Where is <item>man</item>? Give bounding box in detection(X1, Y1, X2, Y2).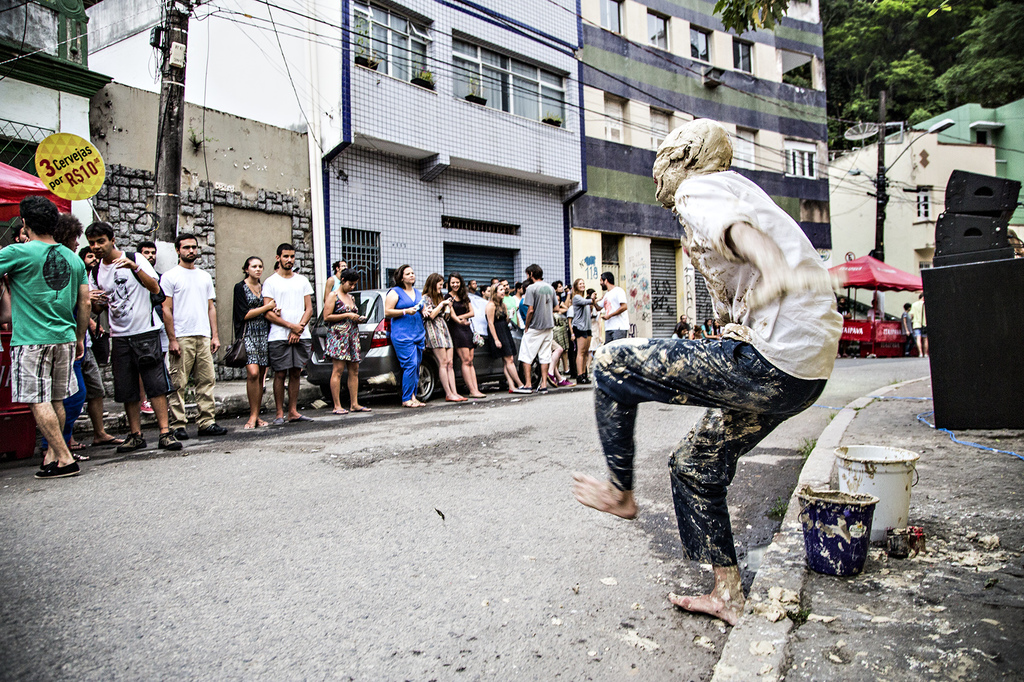
detection(262, 244, 316, 425).
